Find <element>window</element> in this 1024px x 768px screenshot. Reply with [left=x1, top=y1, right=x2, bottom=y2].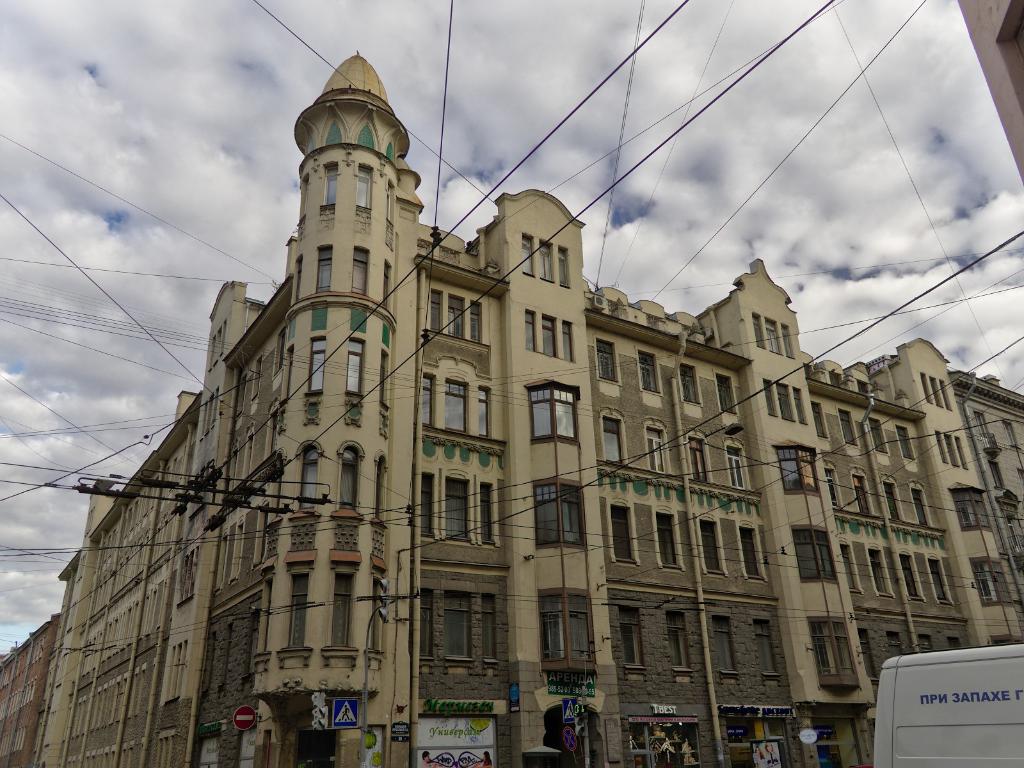
[left=831, top=619, right=861, bottom=687].
